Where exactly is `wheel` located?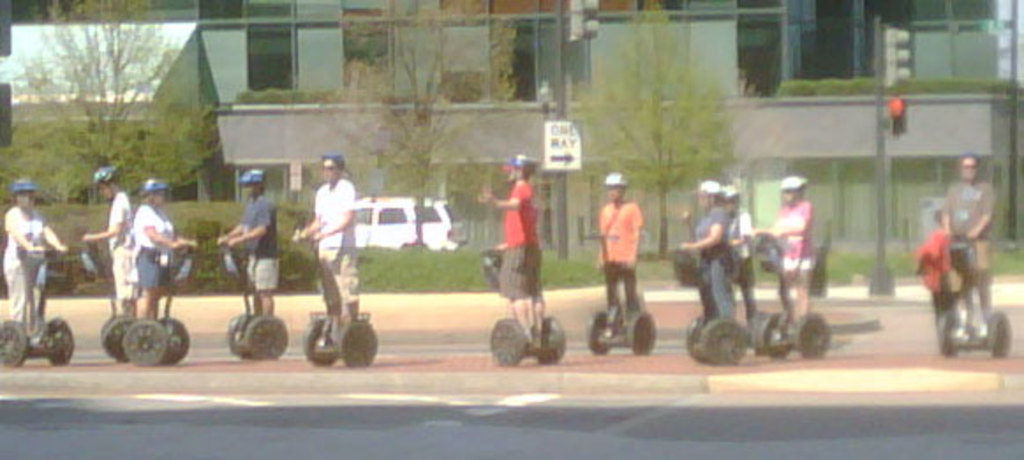
Its bounding box is [left=243, top=312, right=287, bottom=356].
